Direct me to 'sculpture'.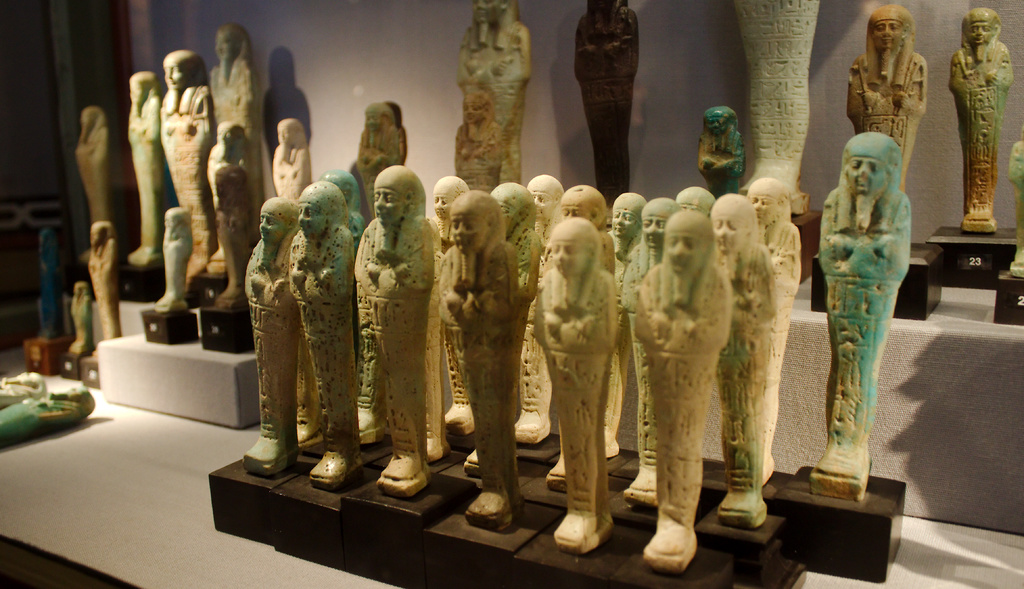
Direction: 354/100/410/225.
